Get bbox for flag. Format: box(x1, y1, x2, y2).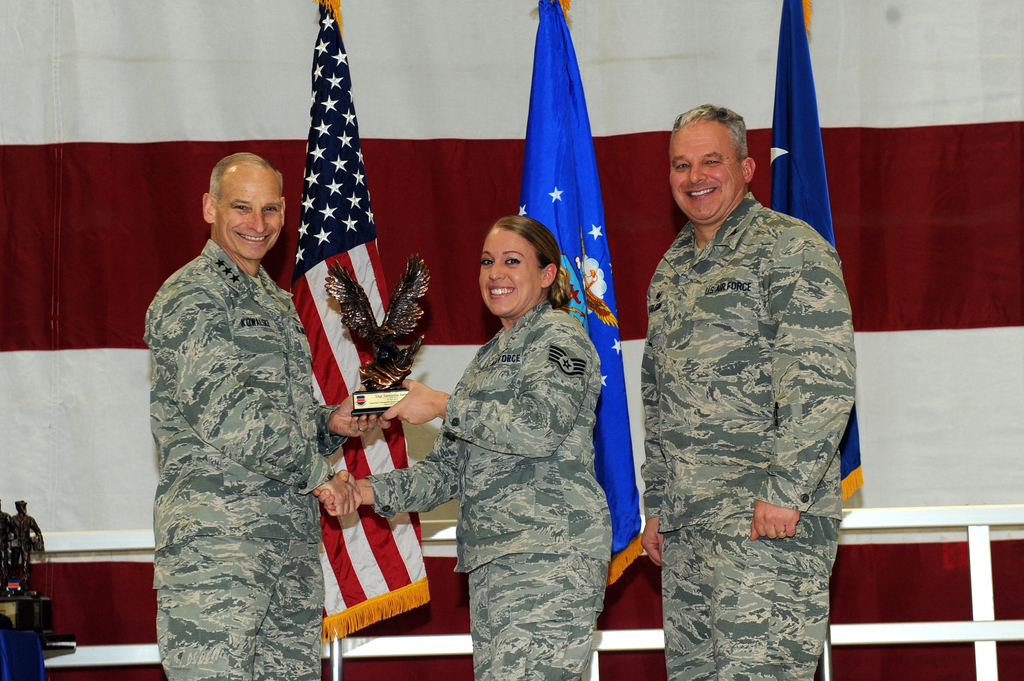
box(765, 0, 860, 507).
